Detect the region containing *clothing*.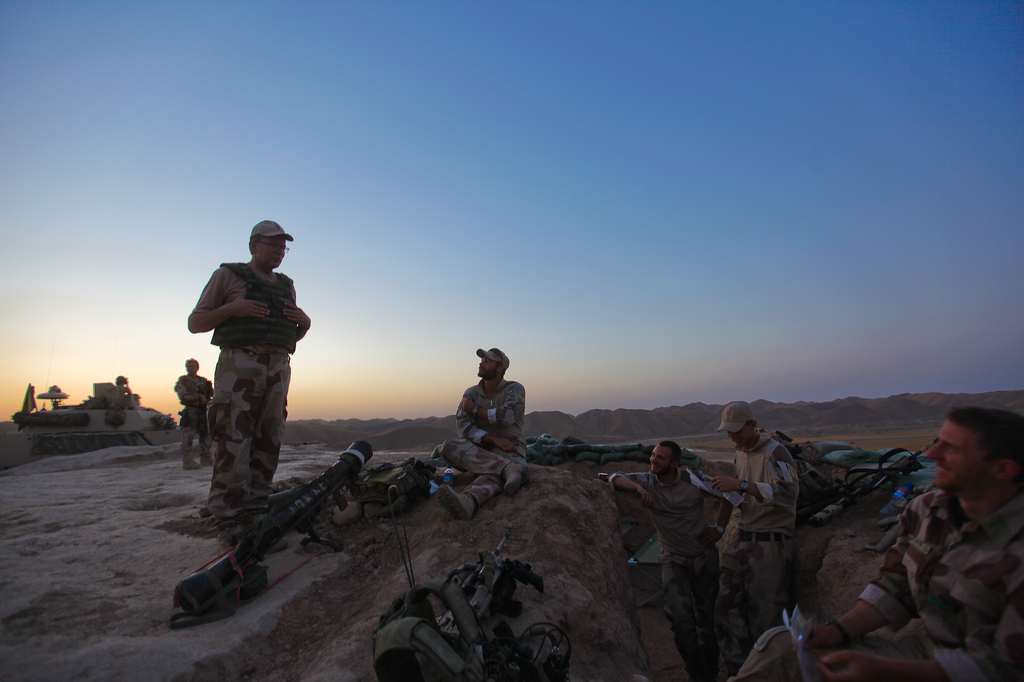
locate(113, 381, 137, 409).
